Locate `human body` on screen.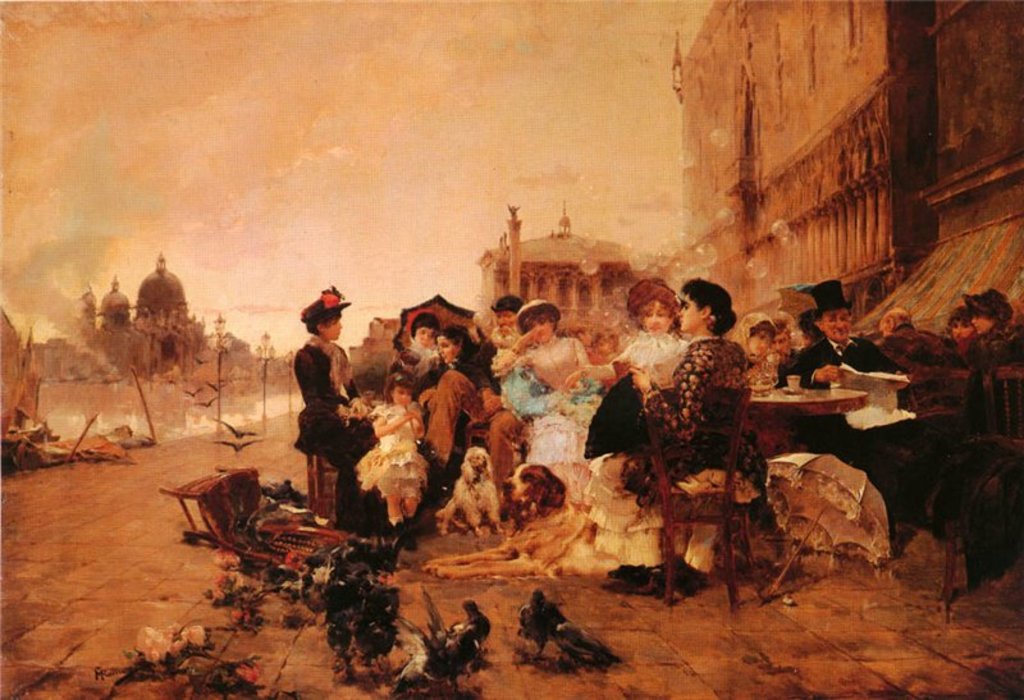
On screen at (left=517, top=342, right=586, bottom=390).
